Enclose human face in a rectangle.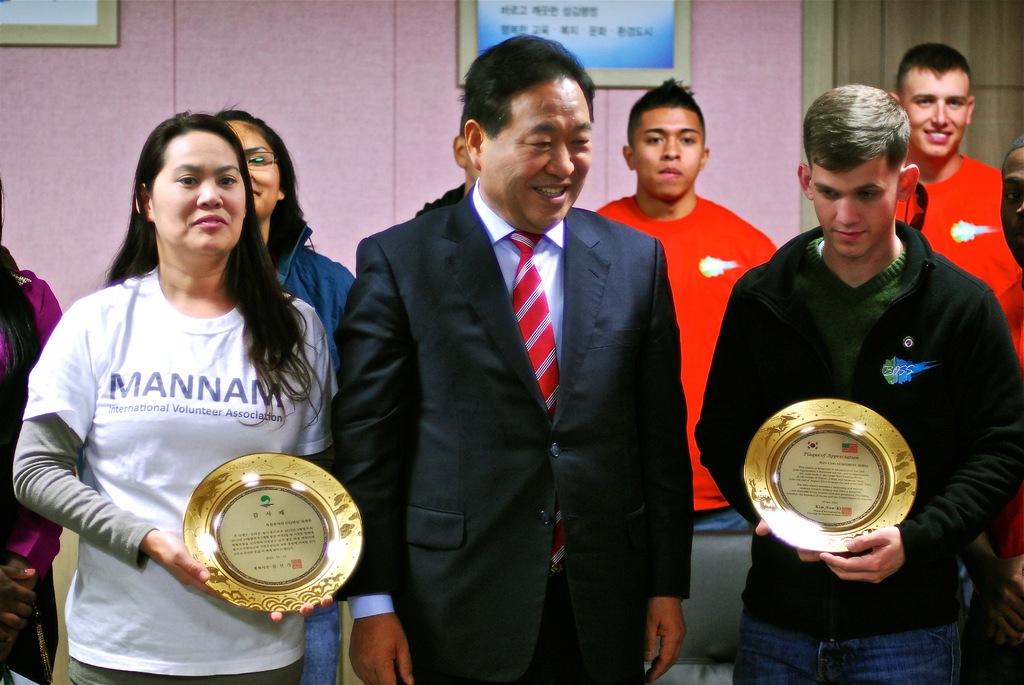
<box>906,64,970,157</box>.
